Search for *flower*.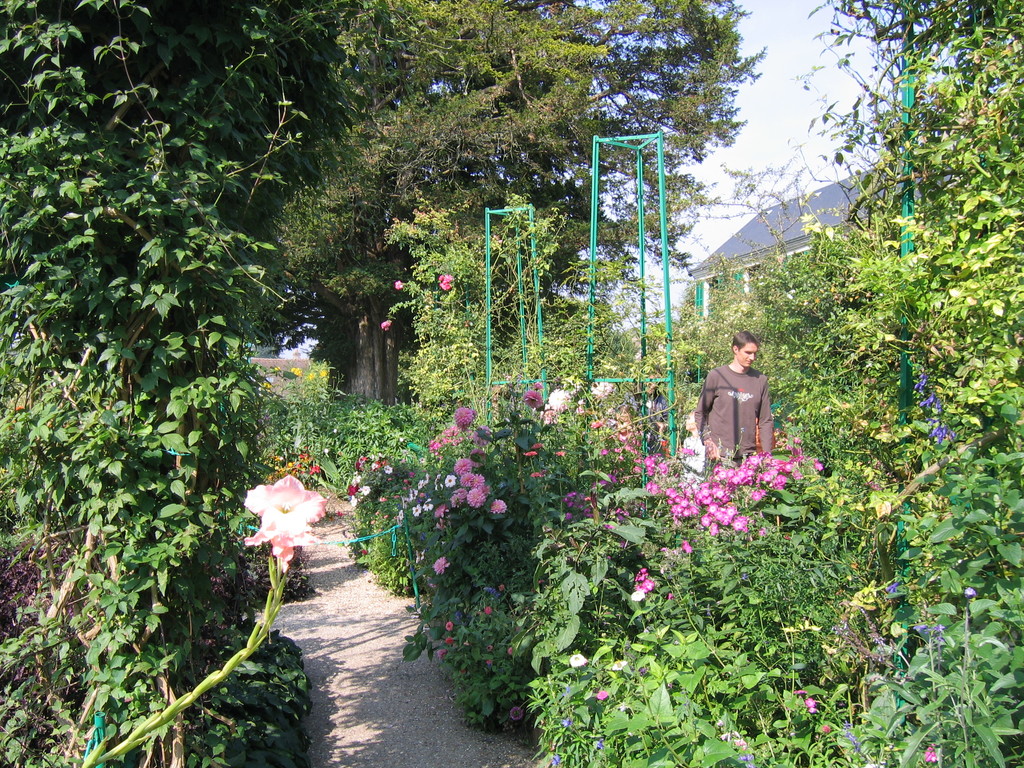
Found at [x1=445, y1=636, x2=454, y2=646].
